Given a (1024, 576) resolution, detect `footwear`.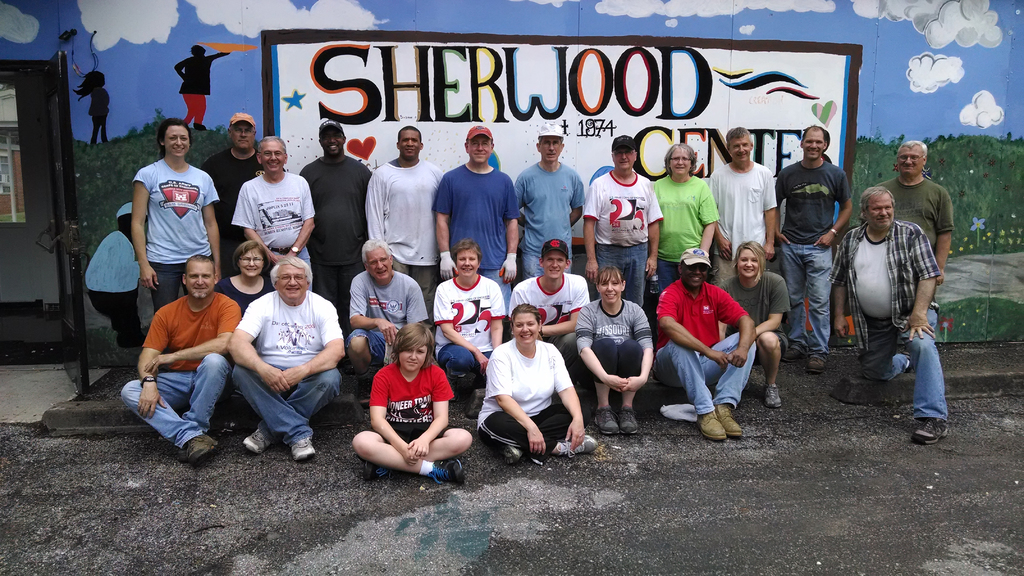
{"left": 467, "top": 388, "right": 485, "bottom": 420}.
